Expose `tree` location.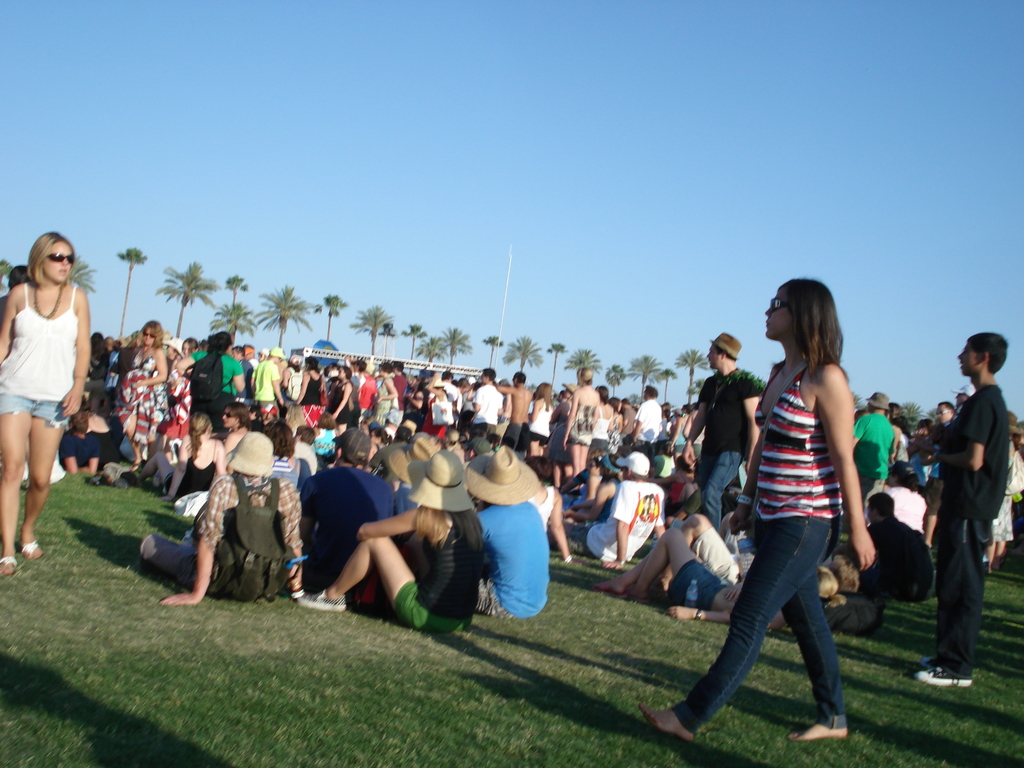
Exposed at x1=68, y1=257, x2=96, y2=298.
